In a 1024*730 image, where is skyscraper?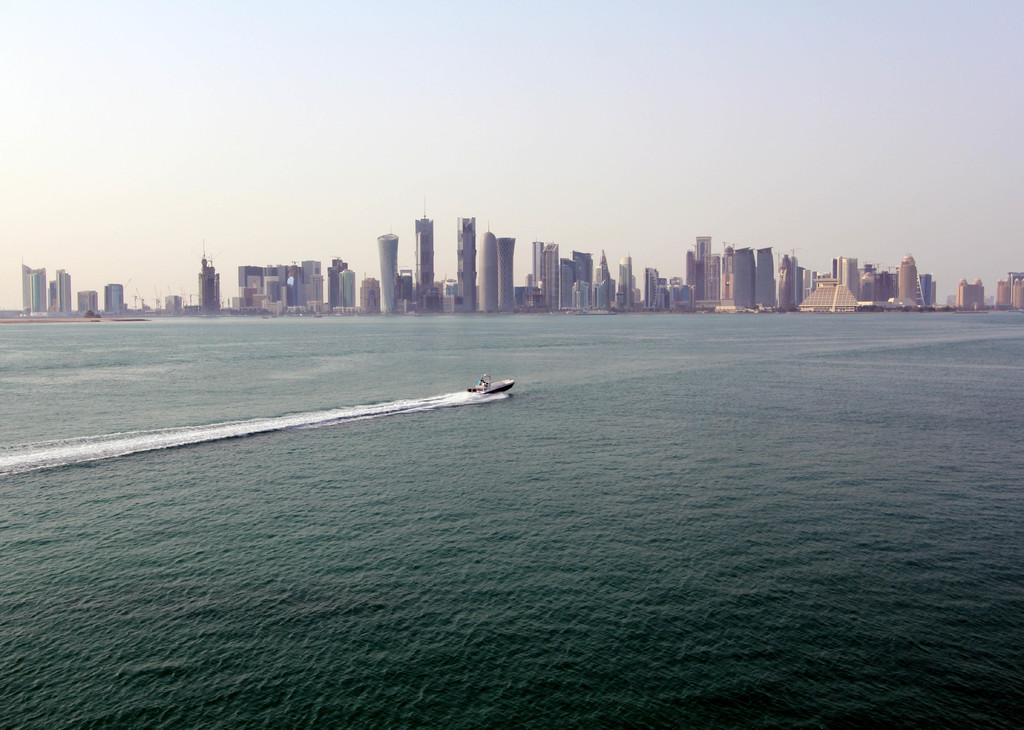
rect(497, 236, 513, 309).
